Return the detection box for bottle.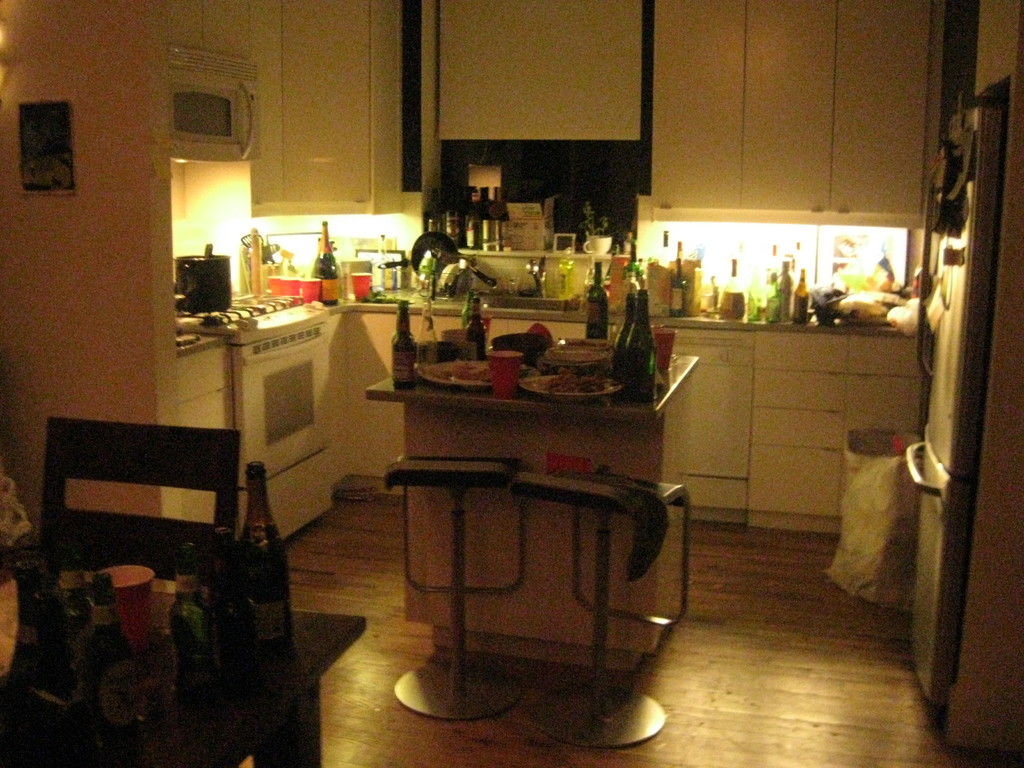
l=239, t=460, r=292, b=653.
